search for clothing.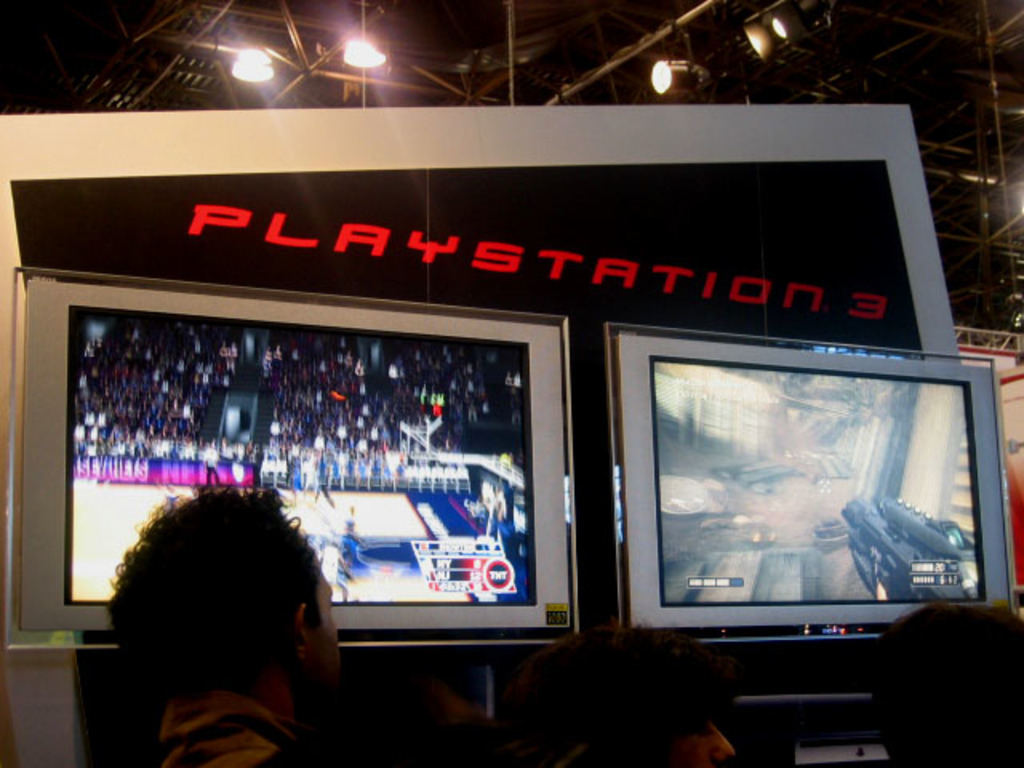
Found at 320,546,339,587.
